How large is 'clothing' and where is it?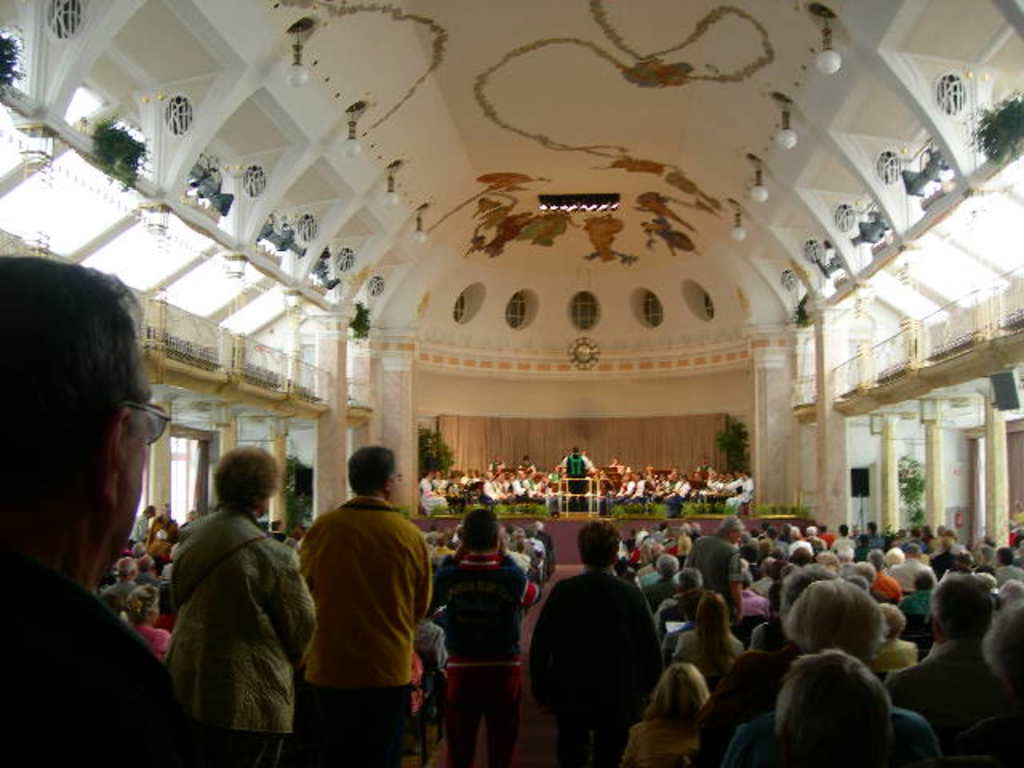
Bounding box: bbox(293, 493, 424, 766).
